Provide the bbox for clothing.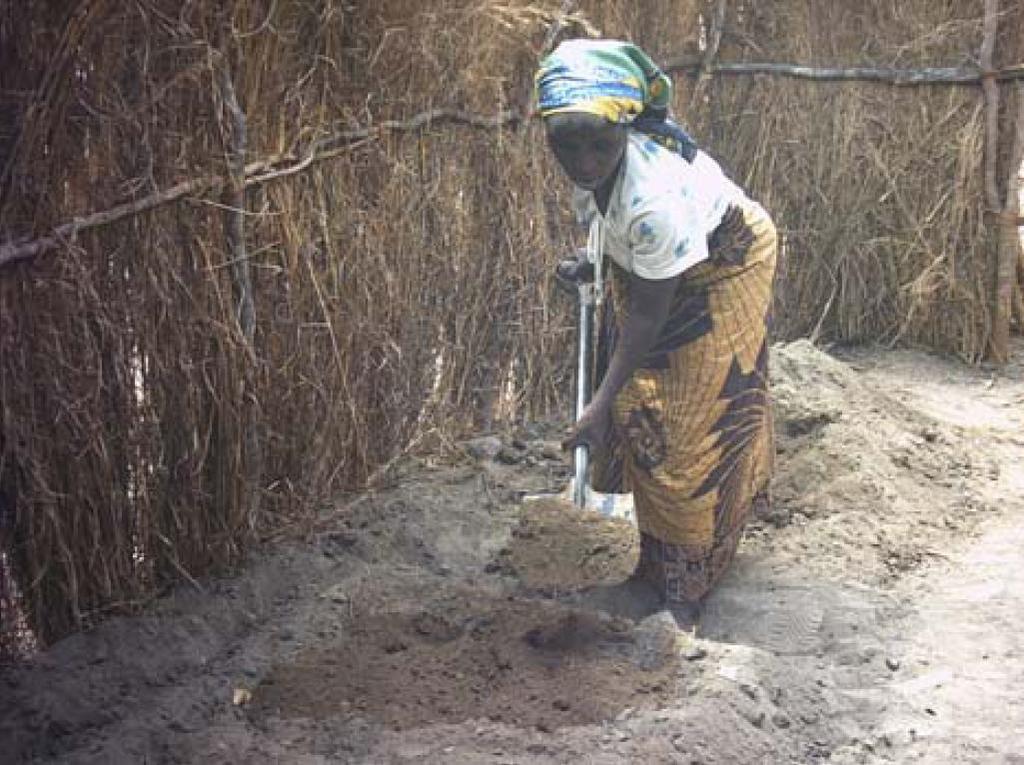
[left=584, top=186, right=777, bottom=602].
